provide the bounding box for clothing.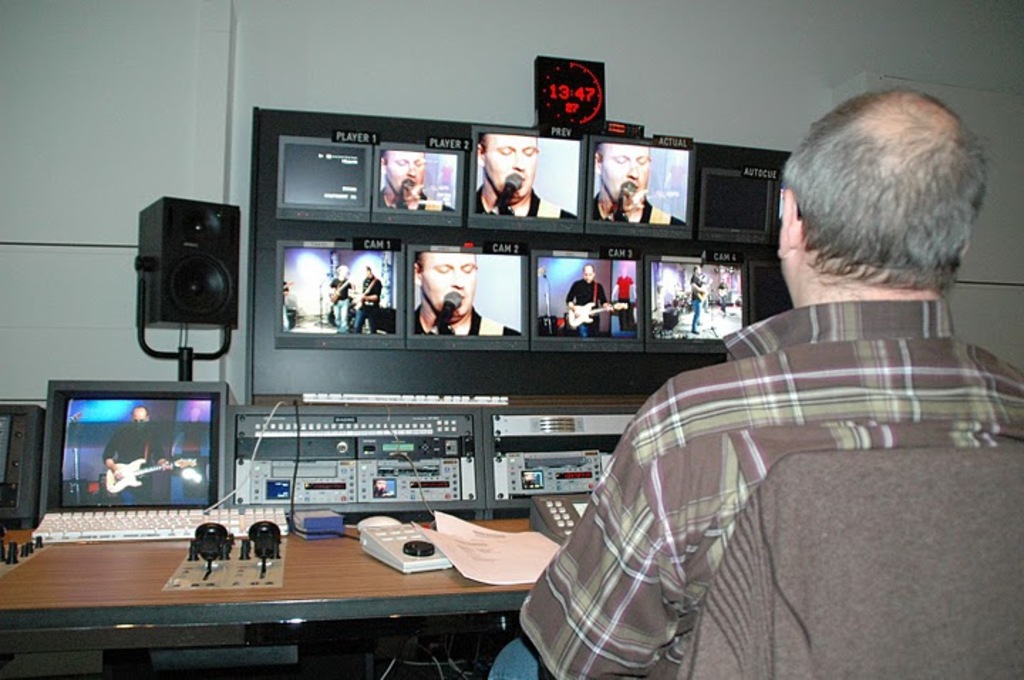
x1=690, y1=275, x2=703, y2=323.
